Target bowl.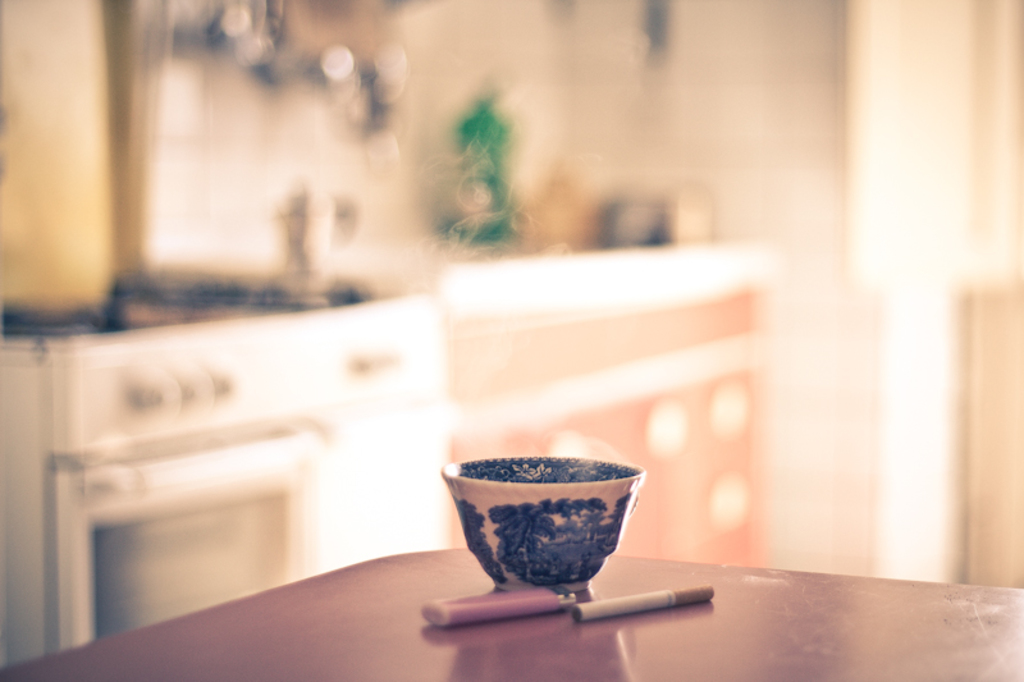
Target region: region(444, 488, 657, 617).
